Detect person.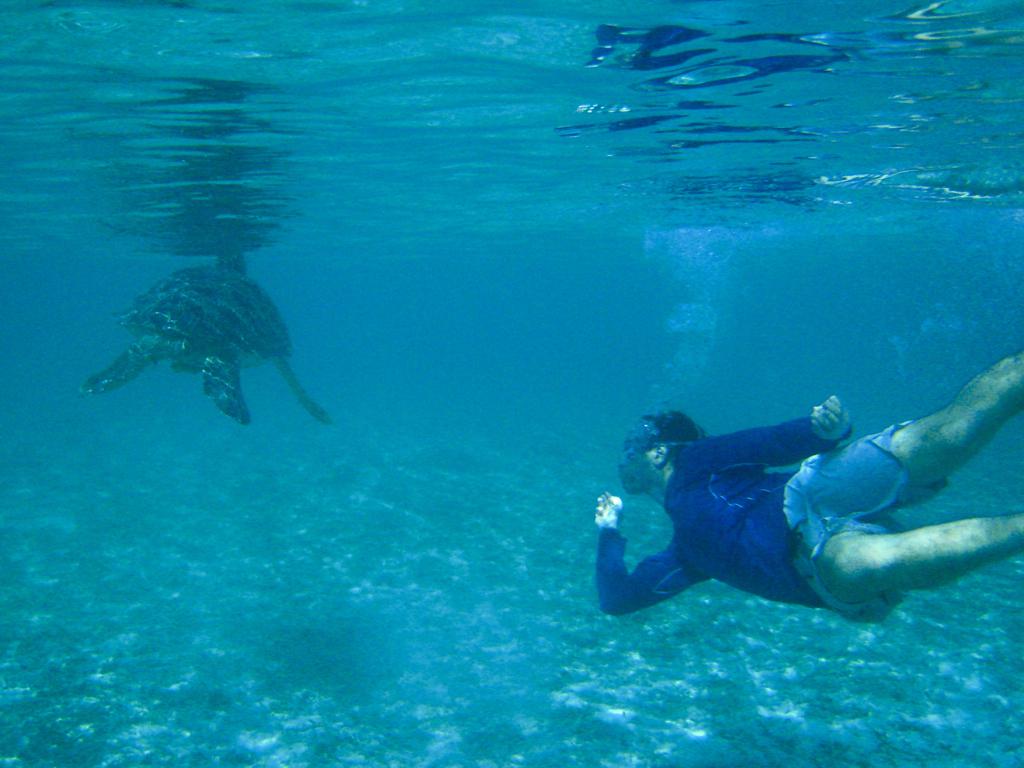
Detected at left=579, top=359, right=1017, bottom=666.
